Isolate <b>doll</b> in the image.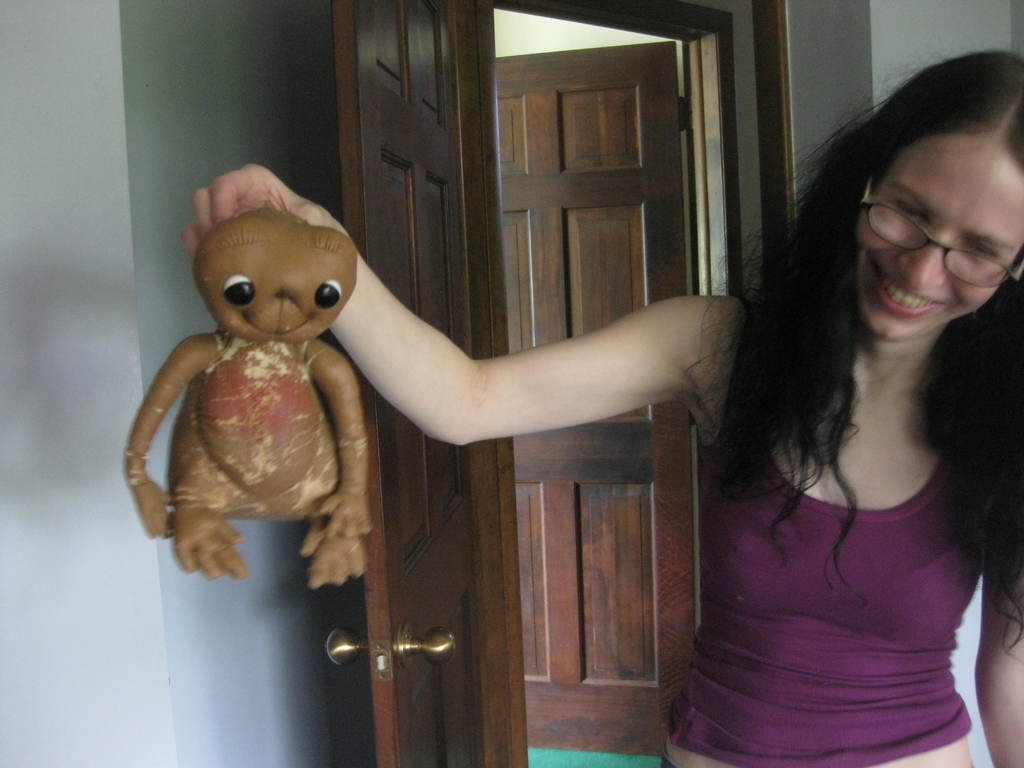
Isolated region: 100, 200, 381, 565.
